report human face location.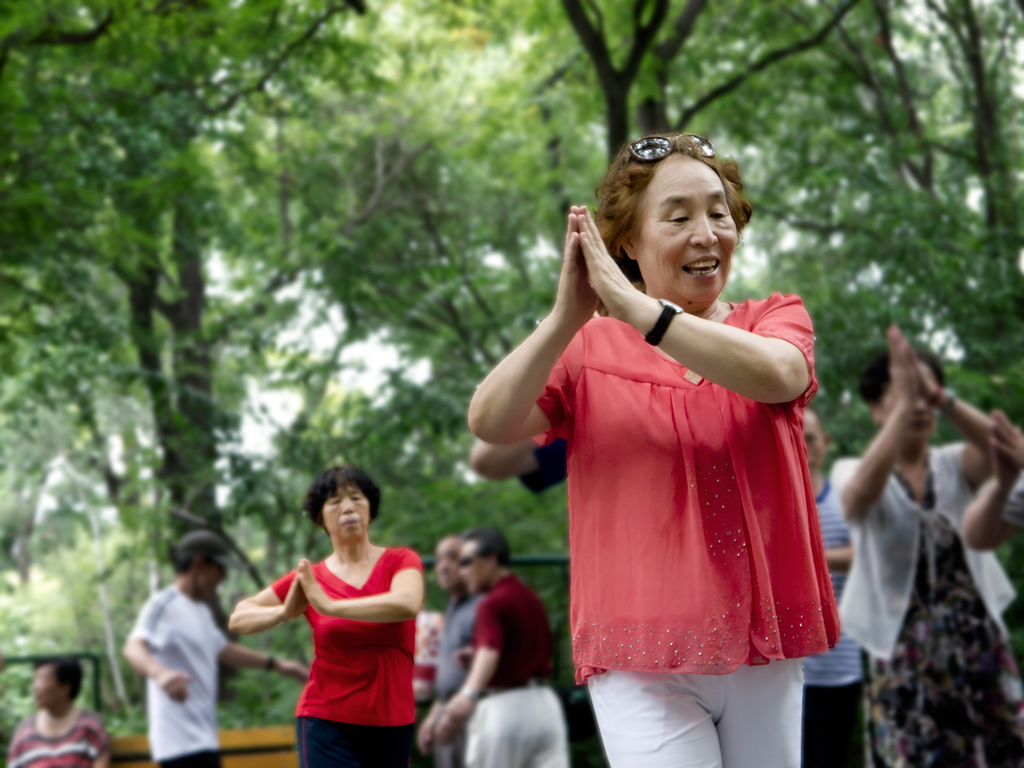
Report: {"left": 31, "top": 662, "right": 57, "bottom": 712}.
